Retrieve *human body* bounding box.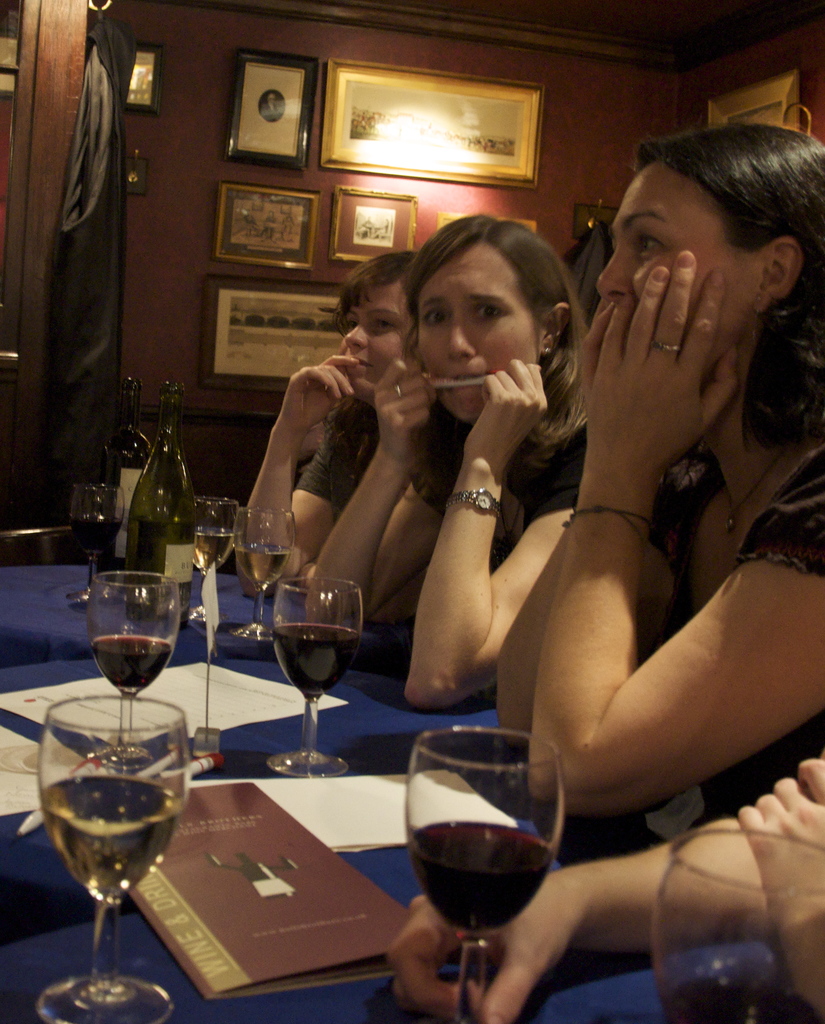
Bounding box: 374,746,824,1019.
